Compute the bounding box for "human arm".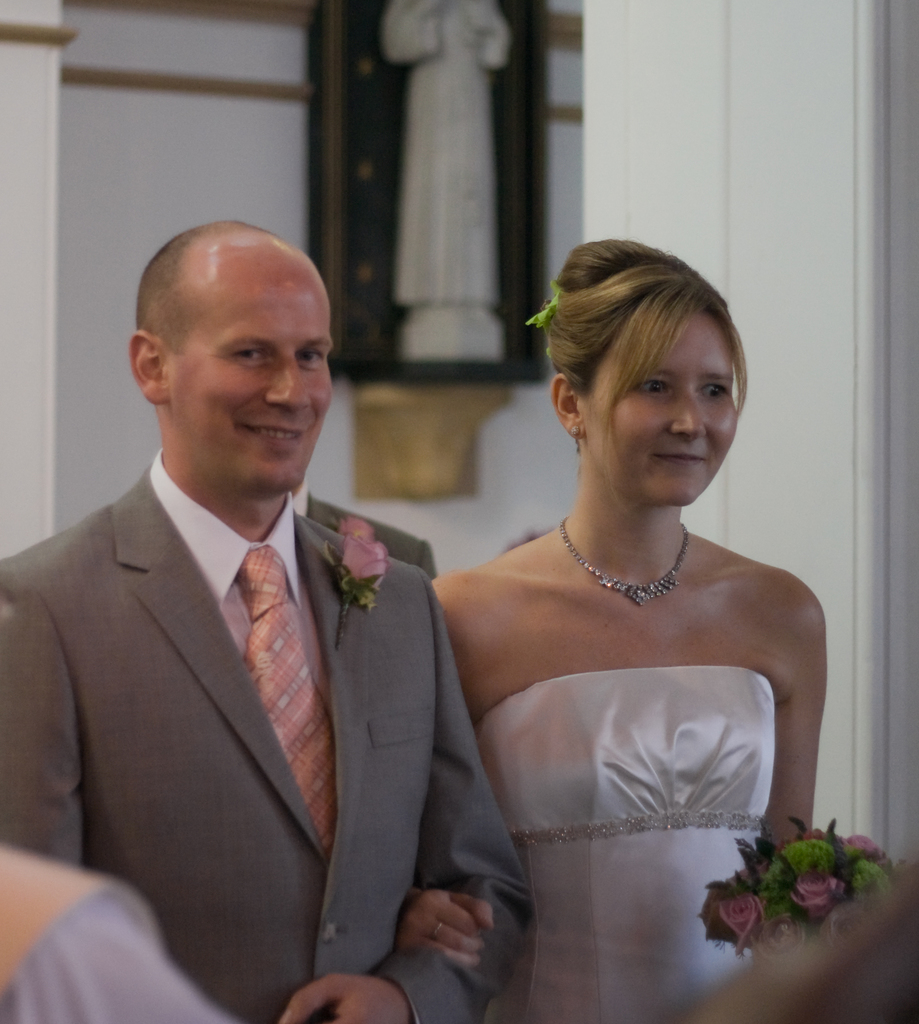
detection(271, 569, 523, 1023).
